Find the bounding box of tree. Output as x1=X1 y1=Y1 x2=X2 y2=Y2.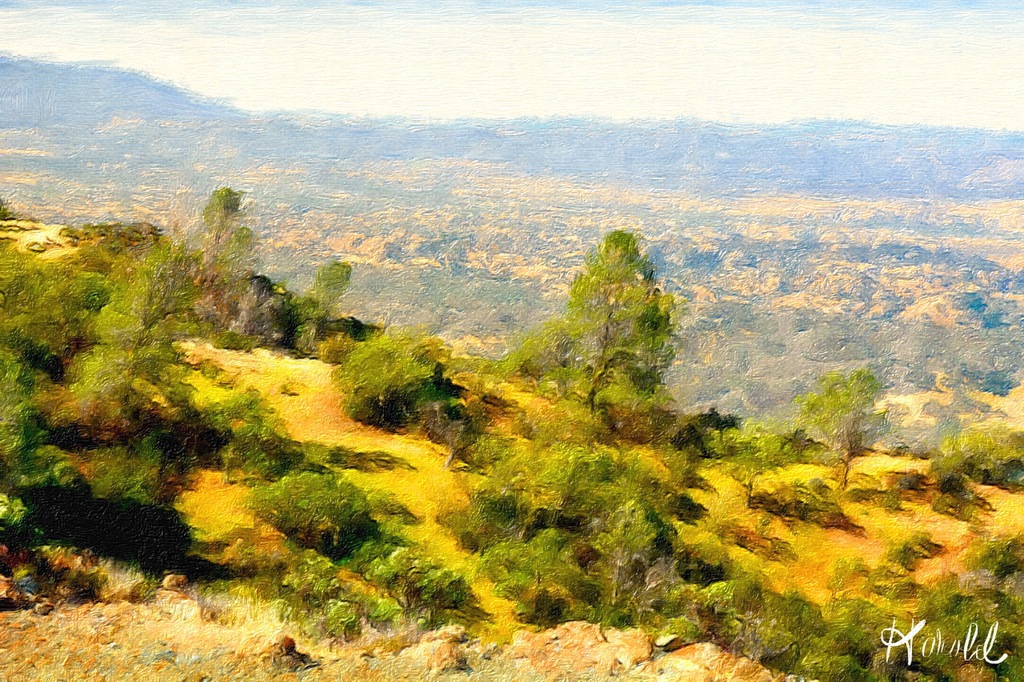
x1=536 y1=209 x2=691 y2=432.
